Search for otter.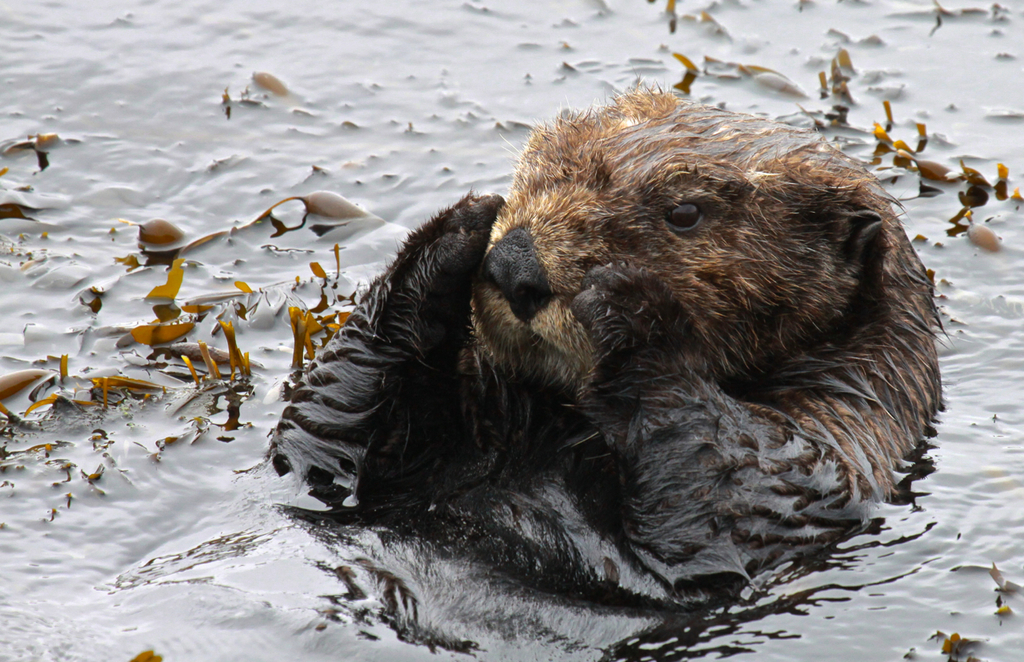
Found at l=246, t=90, r=920, b=627.
